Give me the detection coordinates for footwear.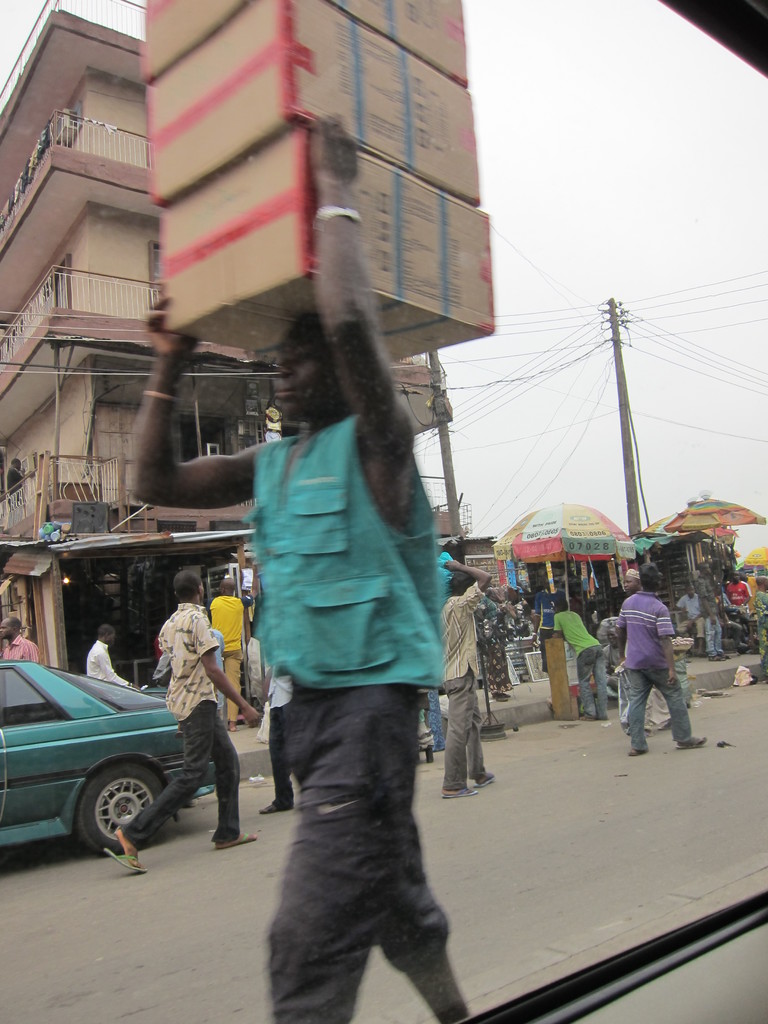
box(627, 746, 648, 755).
